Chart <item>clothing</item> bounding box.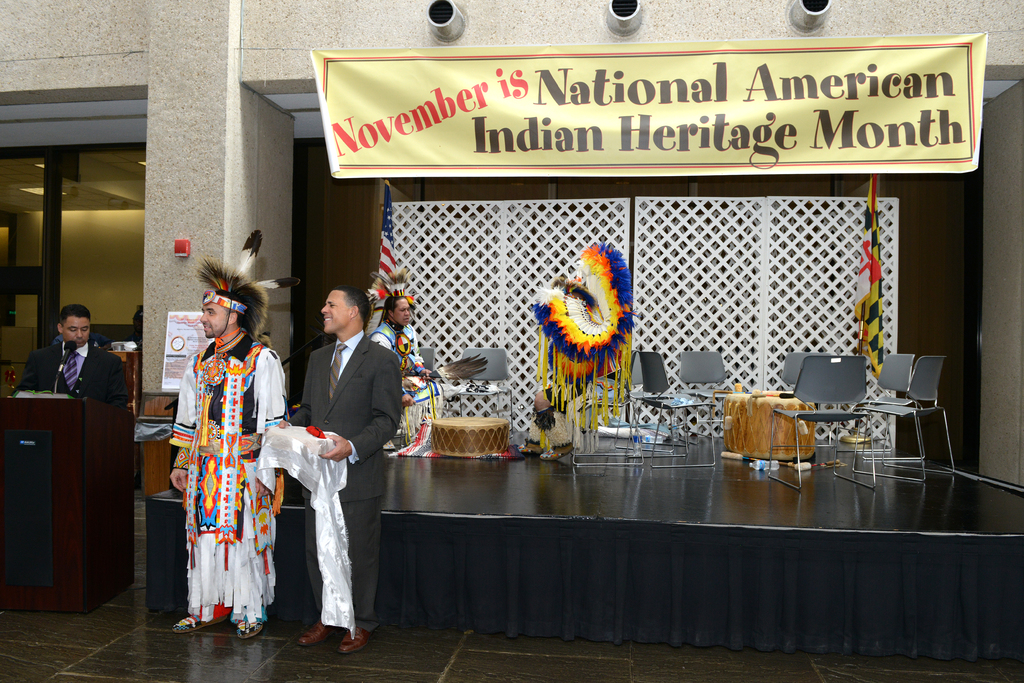
Charted: (left=7, top=342, right=129, bottom=407).
